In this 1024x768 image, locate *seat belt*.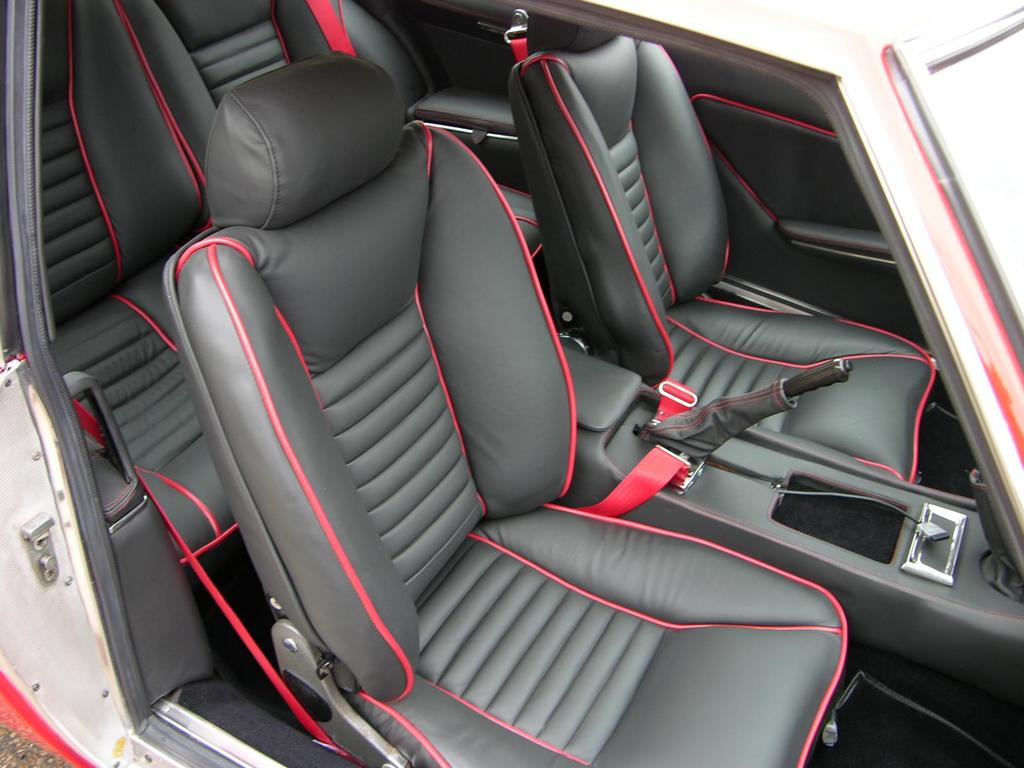
Bounding box: [505,6,534,65].
